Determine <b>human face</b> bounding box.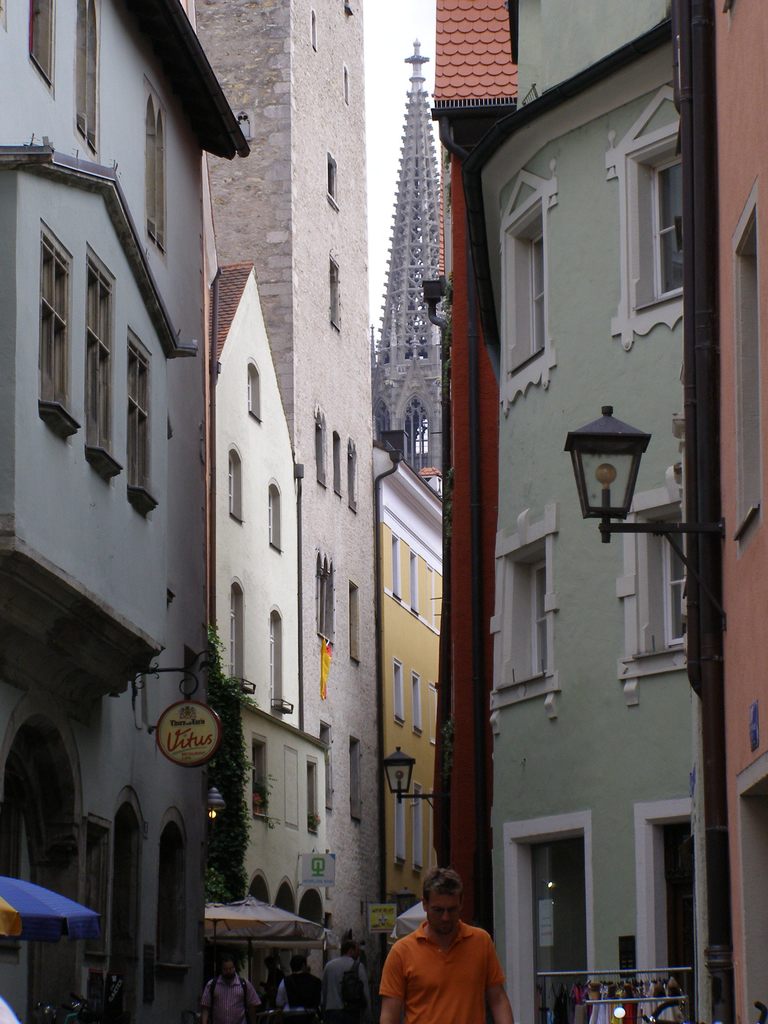
Determined: bbox(422, 896, 462, 938).
